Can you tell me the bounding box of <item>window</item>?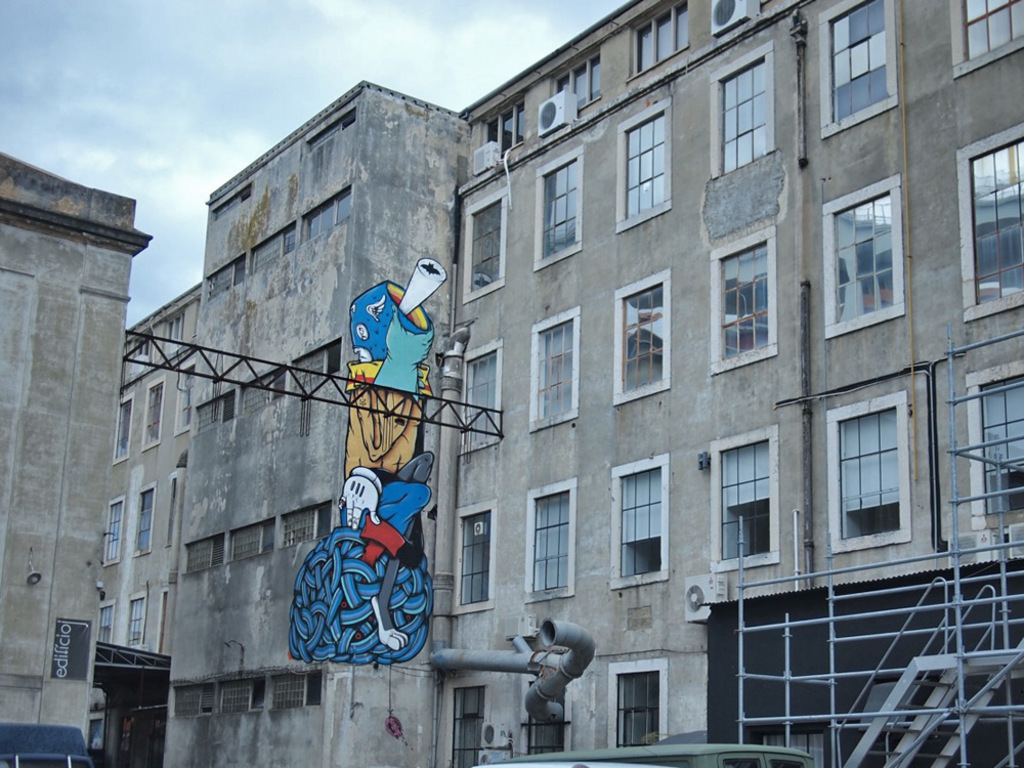
locate(628, 0, 685, 76).
